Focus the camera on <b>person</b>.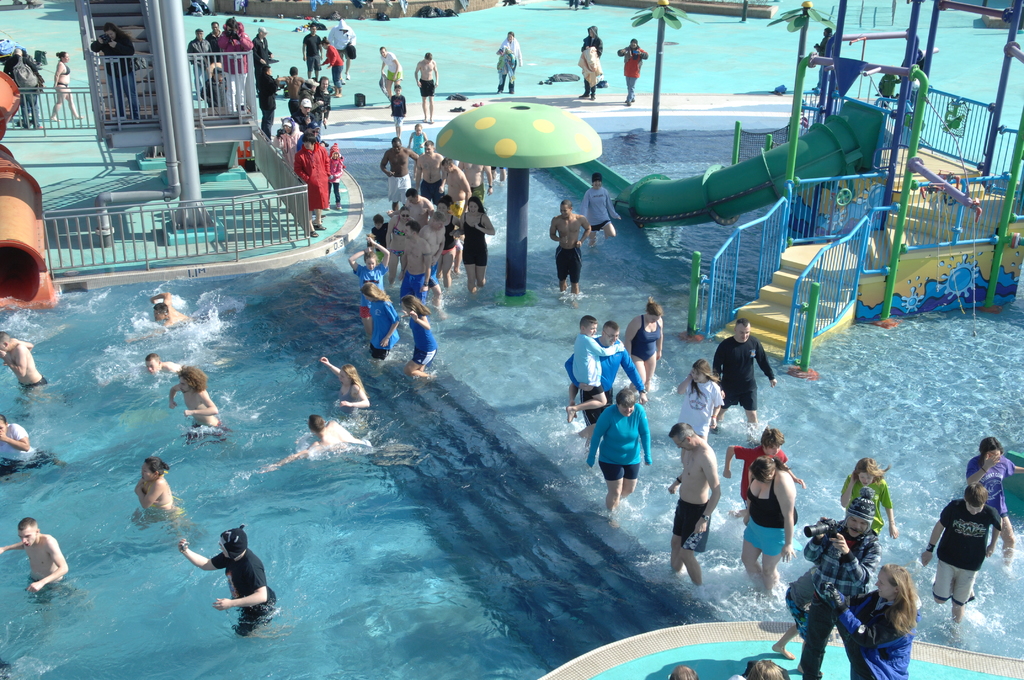
Focus region: locate(99, 353, 194, 381).
